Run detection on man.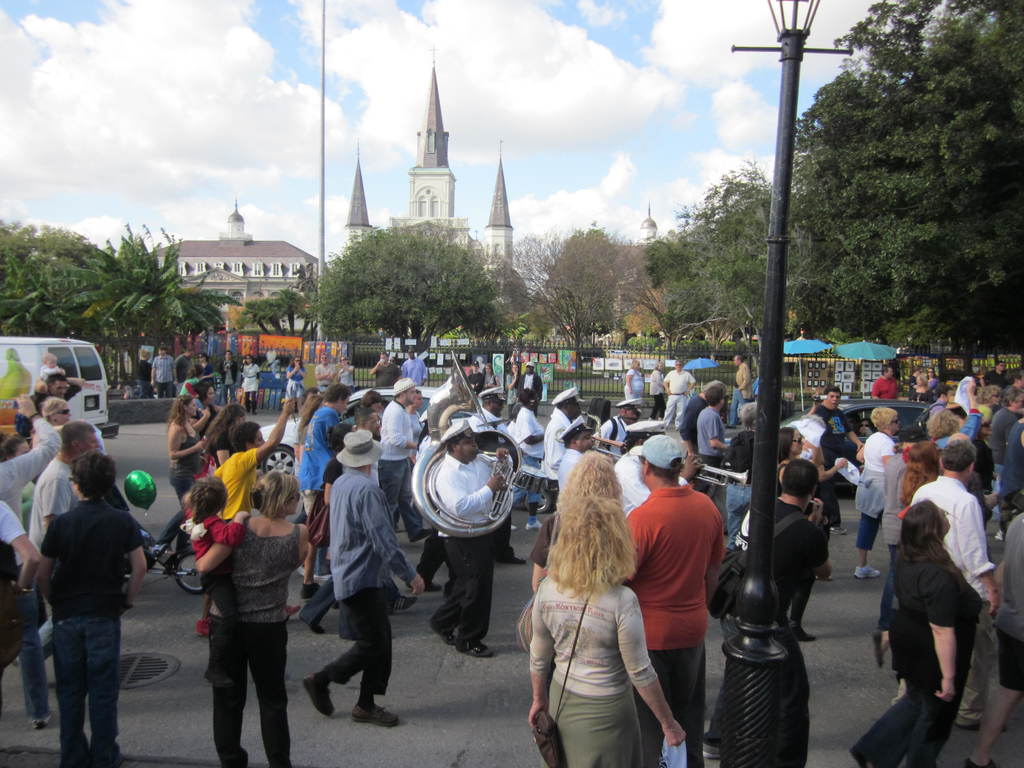
Result: {"left": 984, "top": 360, "right": 1008, "bottom": 390}.
